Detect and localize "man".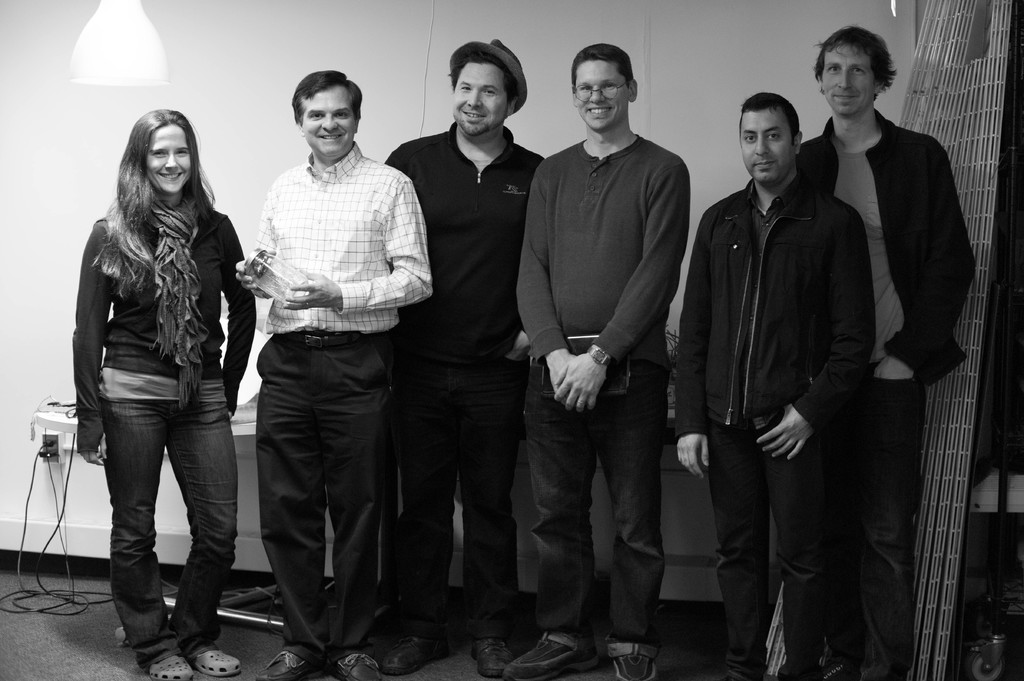
Localized at BBox(507, 36, 715, 650).
